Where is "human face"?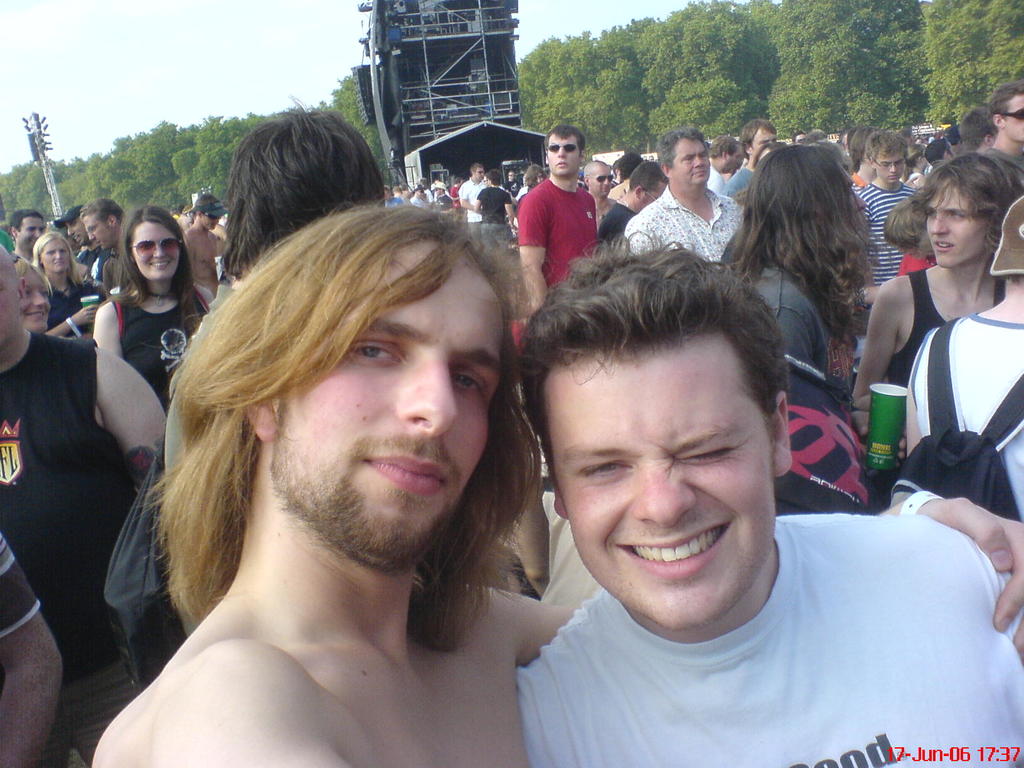
37/236/66/273.
